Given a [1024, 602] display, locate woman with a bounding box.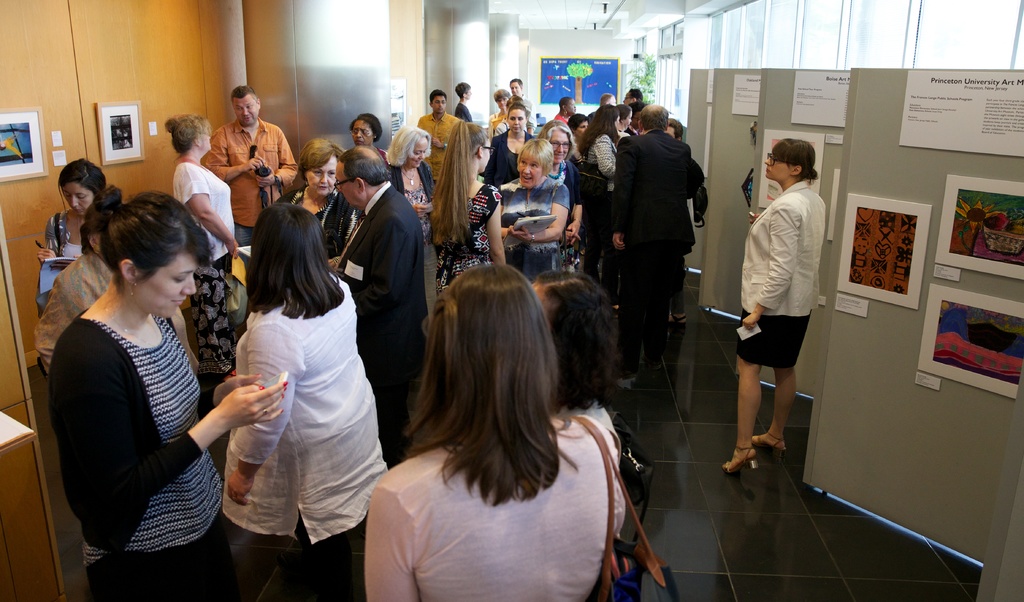
Located: box(379, 123, 439, 287).
